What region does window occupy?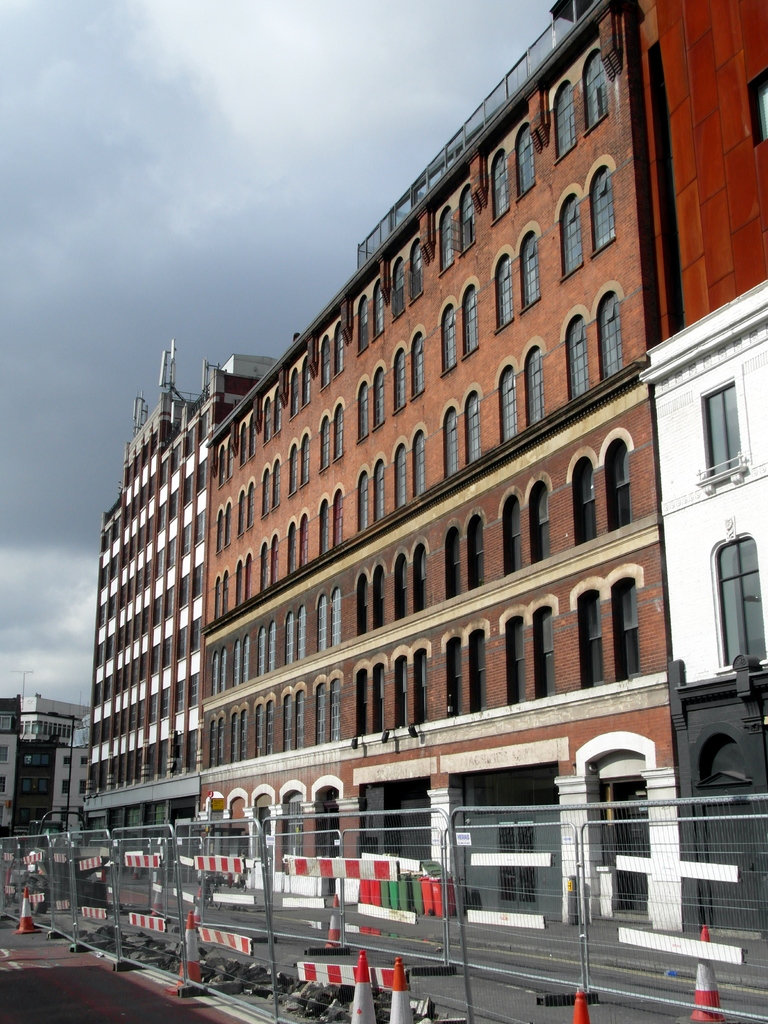
l=333, t=326, r=349, b=378.
